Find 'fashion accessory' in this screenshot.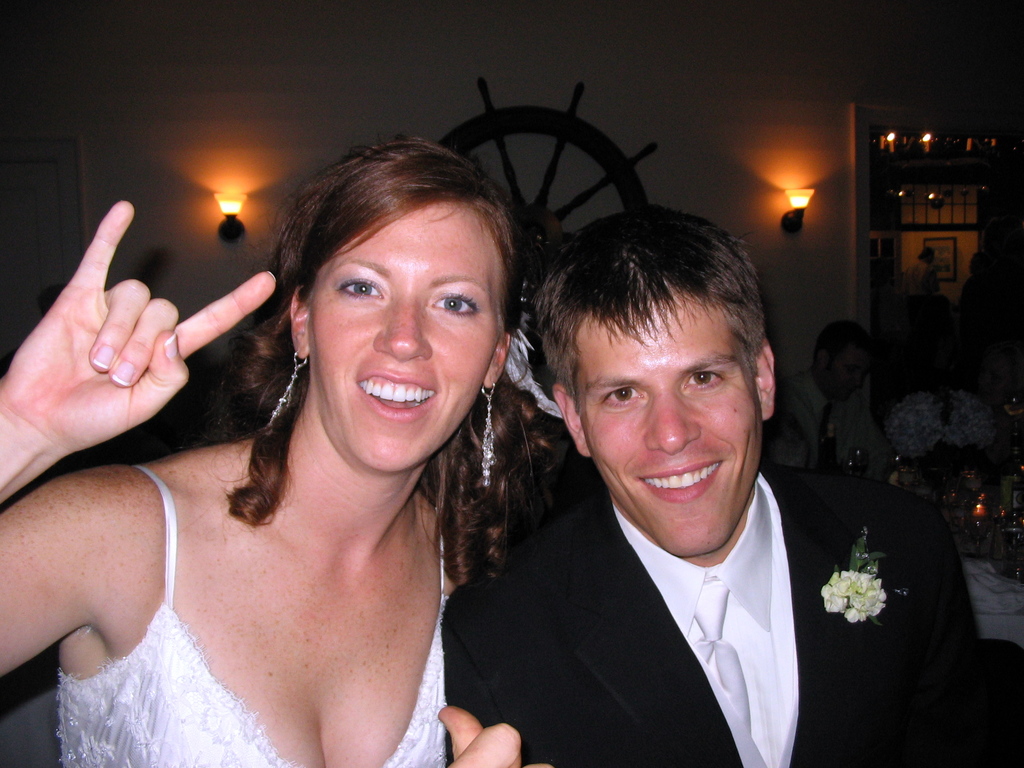
The bounding box for 'fashion accessory' is 476 384 497 488.
